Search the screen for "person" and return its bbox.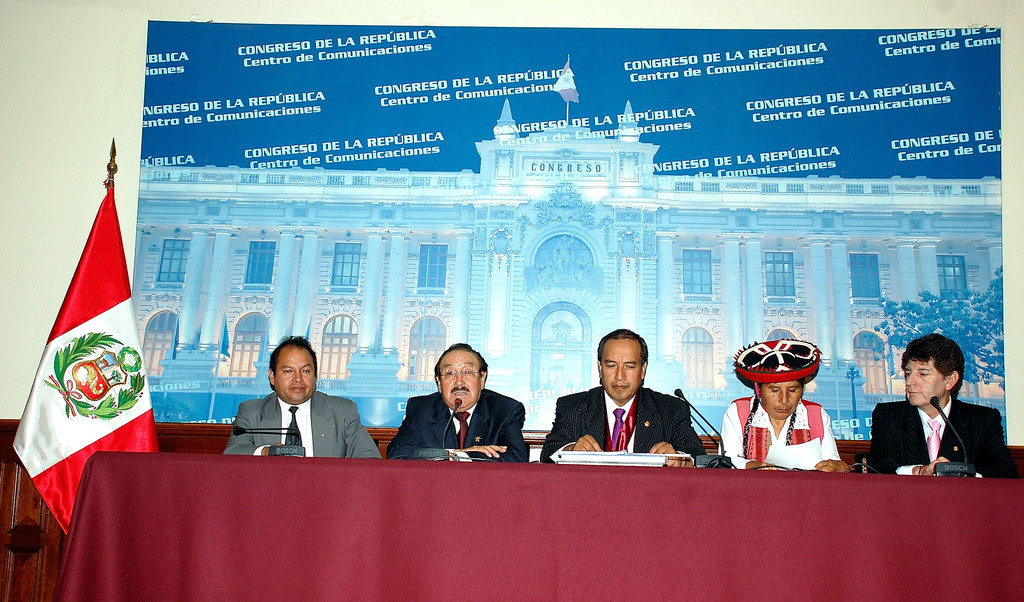
Found: [388, 342, 530, 463].
